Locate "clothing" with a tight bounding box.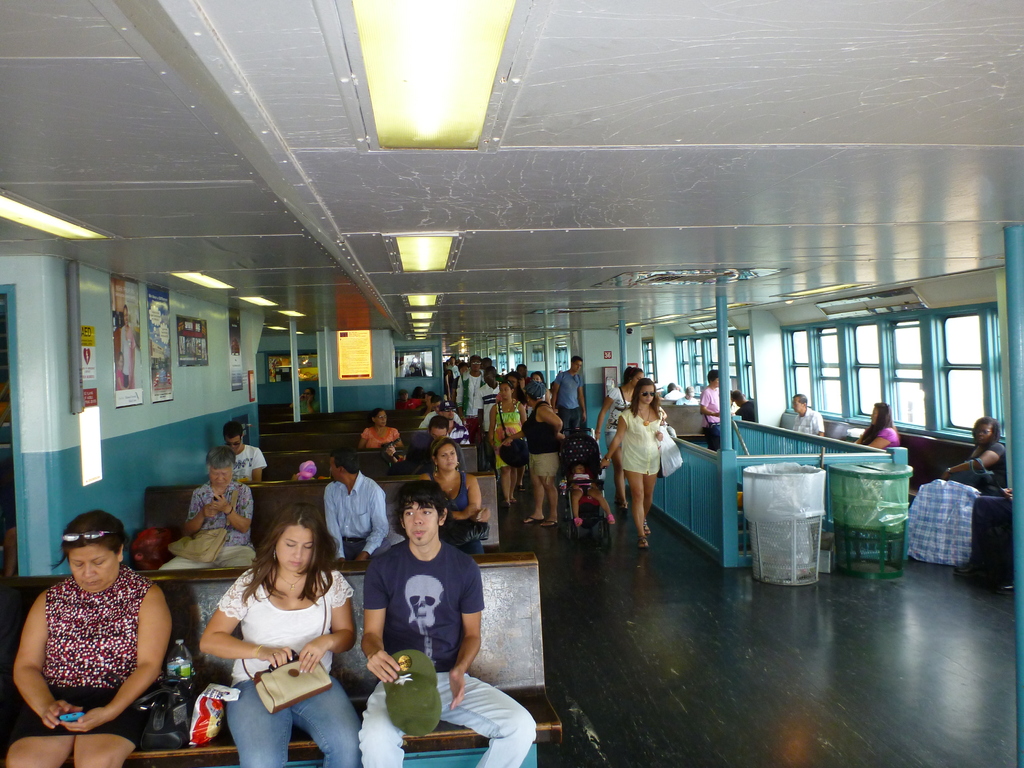
<box>361,539,534,767</box>.
